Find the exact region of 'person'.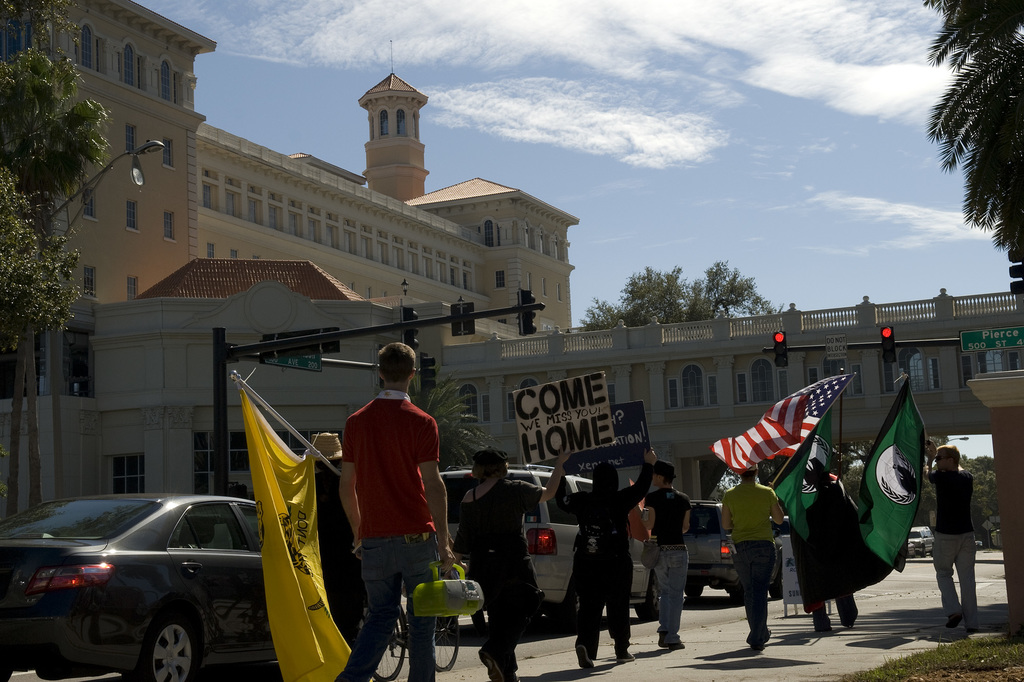
Exact region: pyautogui.locateOnScreen(719, 466, 788, 653).
